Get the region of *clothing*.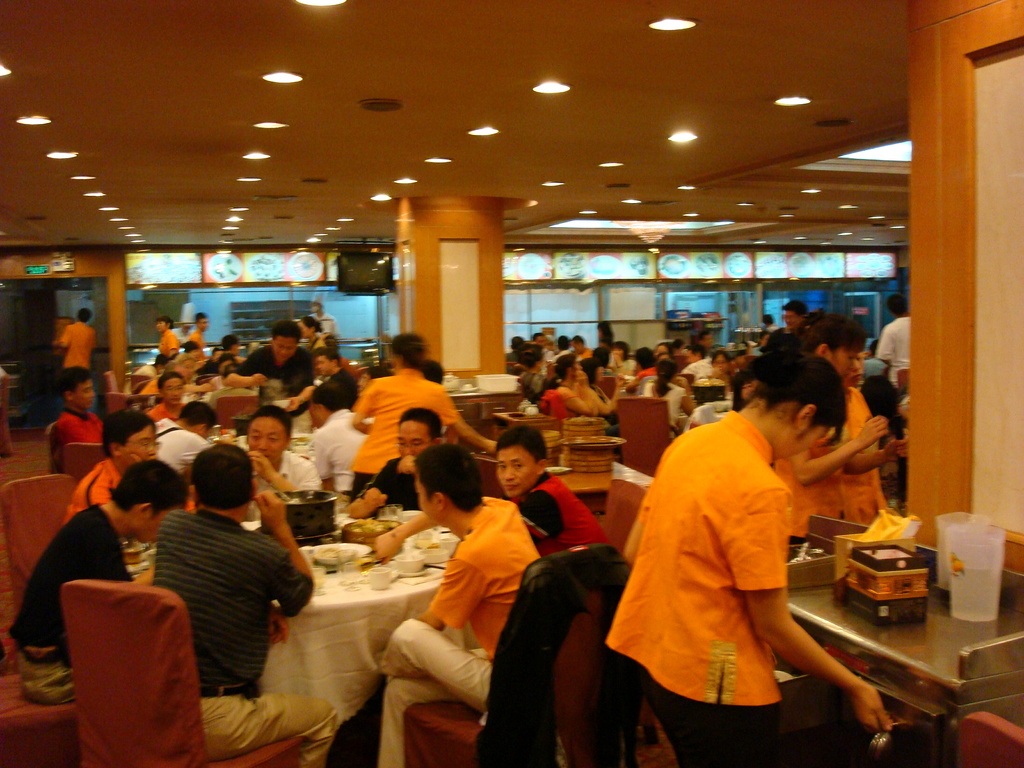
(515, 461, 607, 554).
